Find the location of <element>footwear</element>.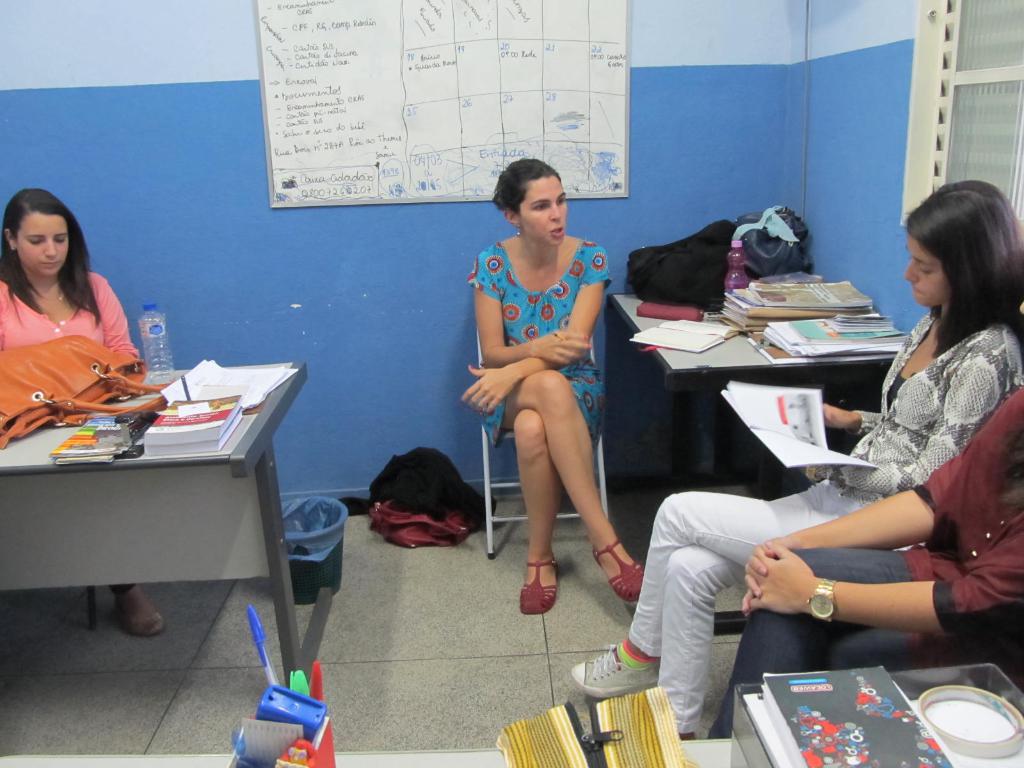
Location: [114, 600, 164, 638].
